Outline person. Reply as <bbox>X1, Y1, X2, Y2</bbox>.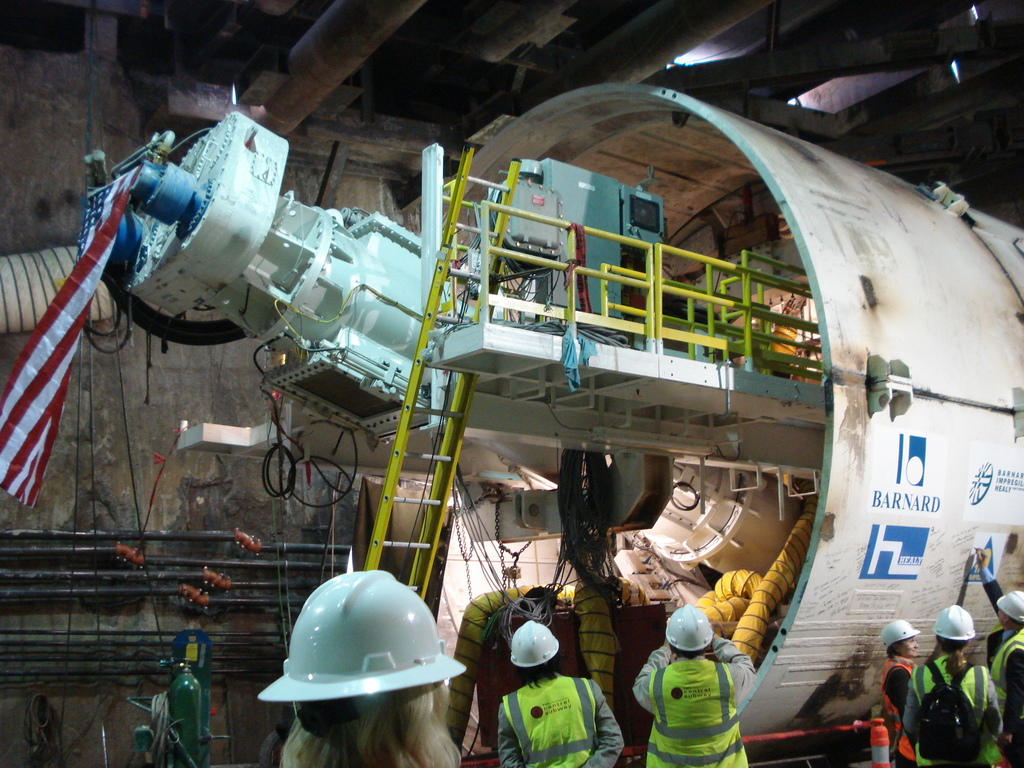
<bbox>981, 547, 1023, 767</bbox>.
